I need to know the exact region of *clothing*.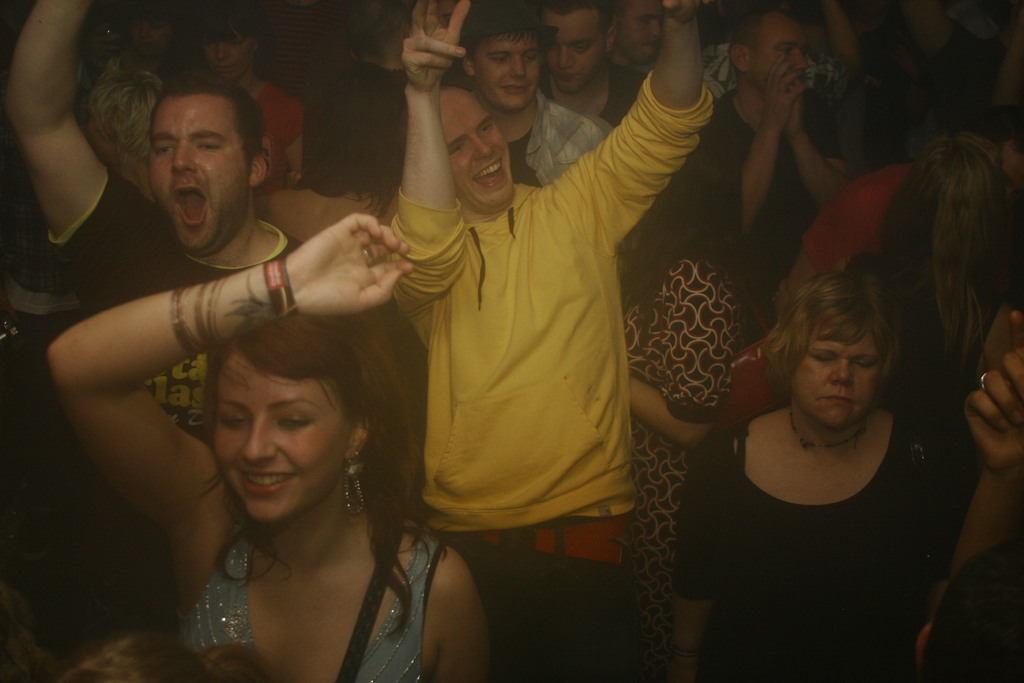
Region: <region>680, 110, 840, 318</region>.
